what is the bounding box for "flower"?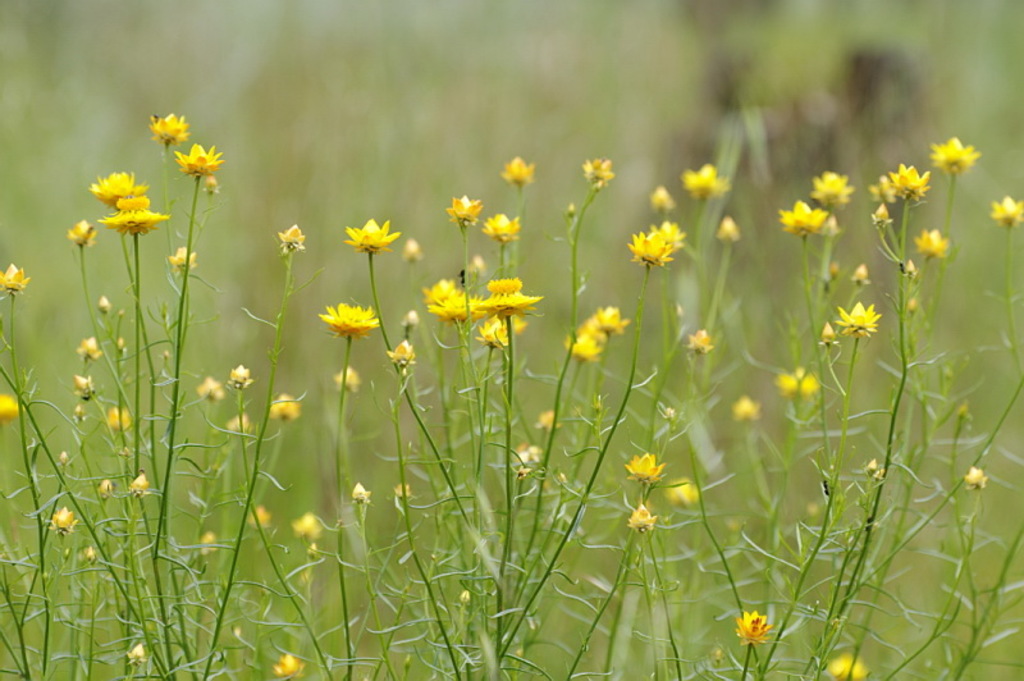
rect(511, 442, 538, 469).
